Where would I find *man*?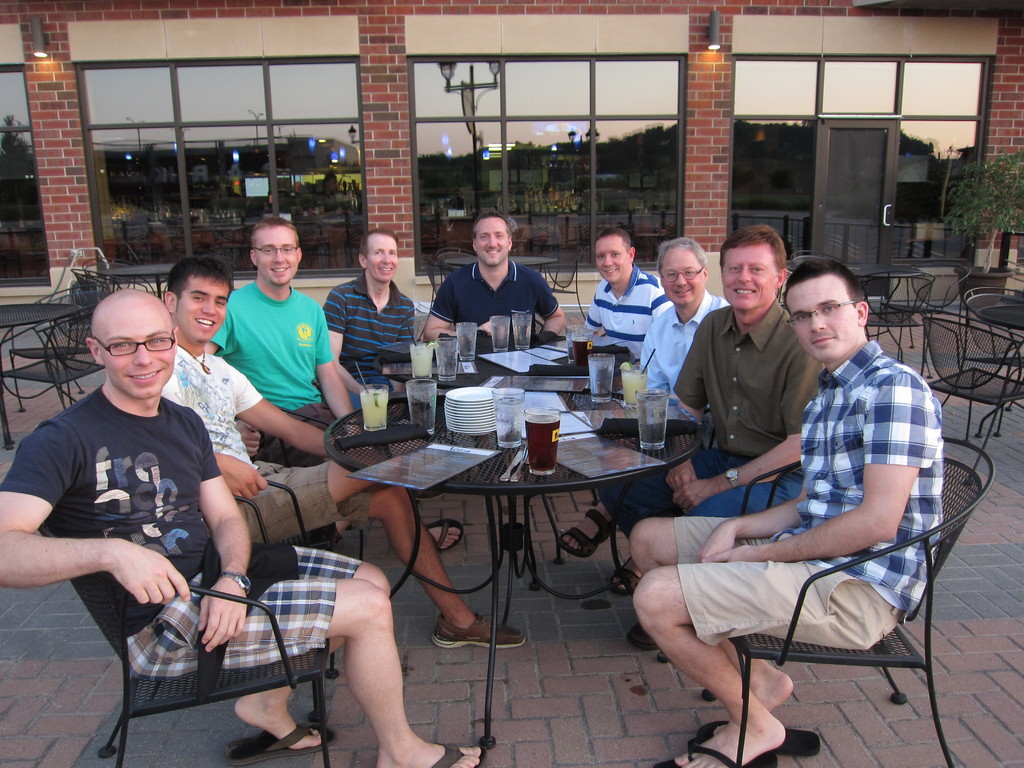
At 318,227,431,504.
